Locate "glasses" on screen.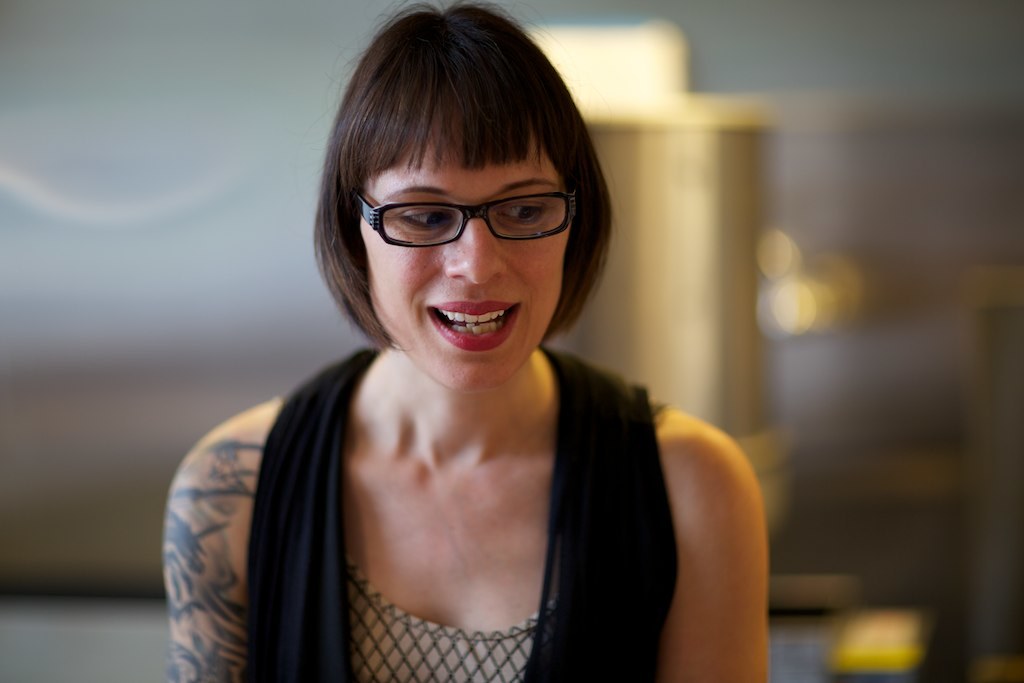
On screen at l=346, t=183, r=586, b=252.
